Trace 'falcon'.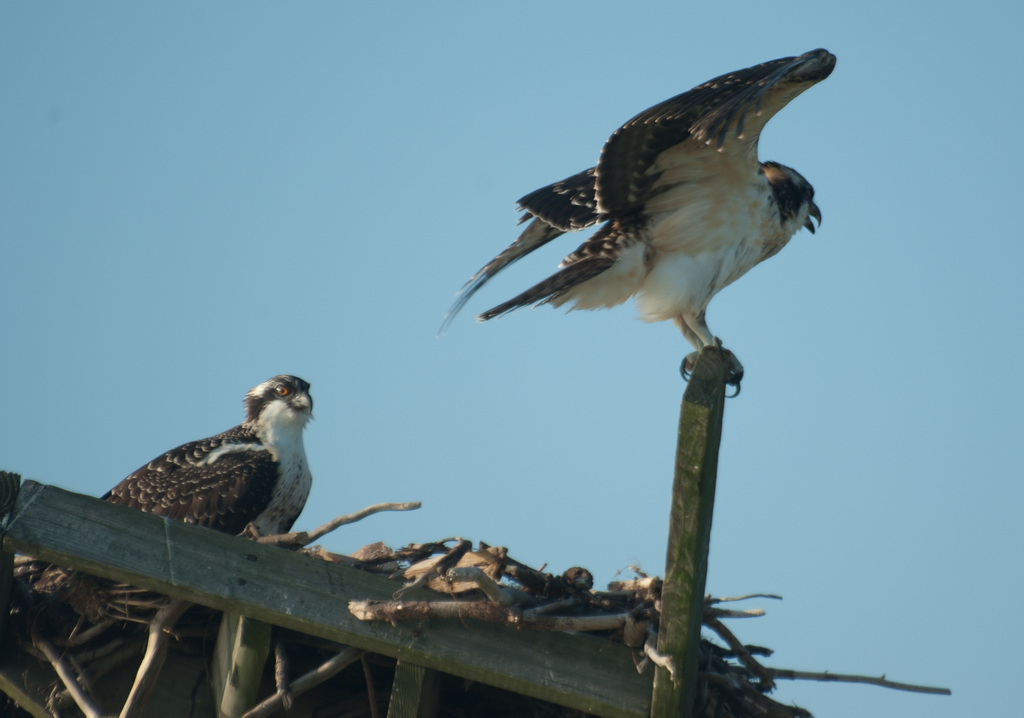
Traced to 17,373,316,622.
